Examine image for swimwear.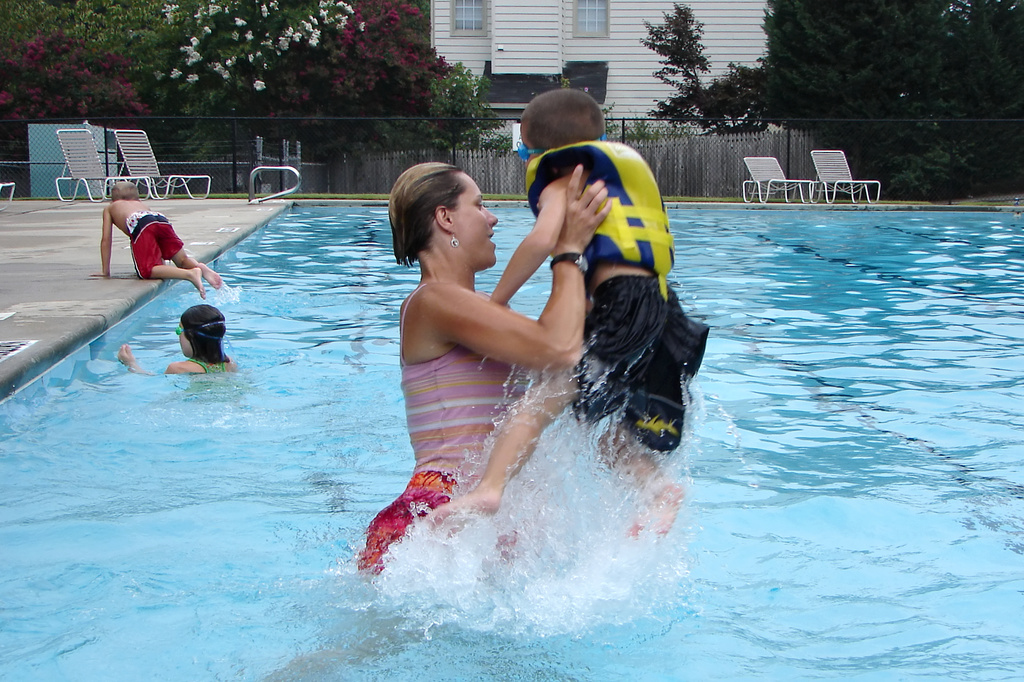
Examination result: <box>563,273,712,454</box>.
